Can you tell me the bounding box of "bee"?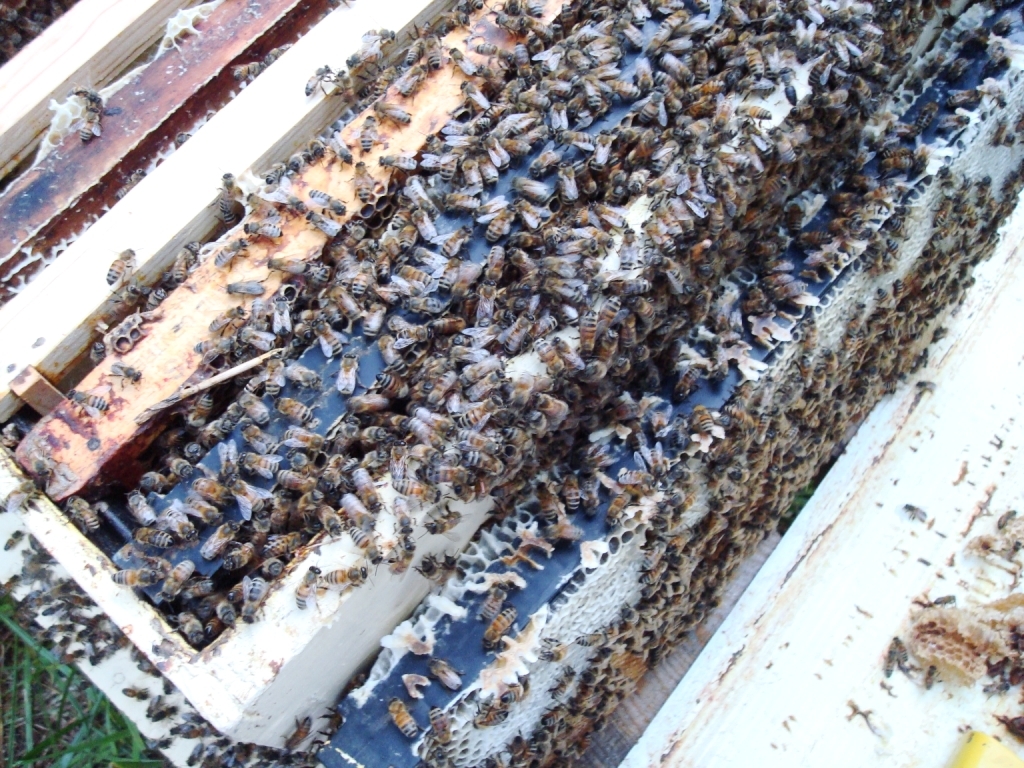
{"x1": 58, "y1": 646, "x2": 85, "y2": 666}.
